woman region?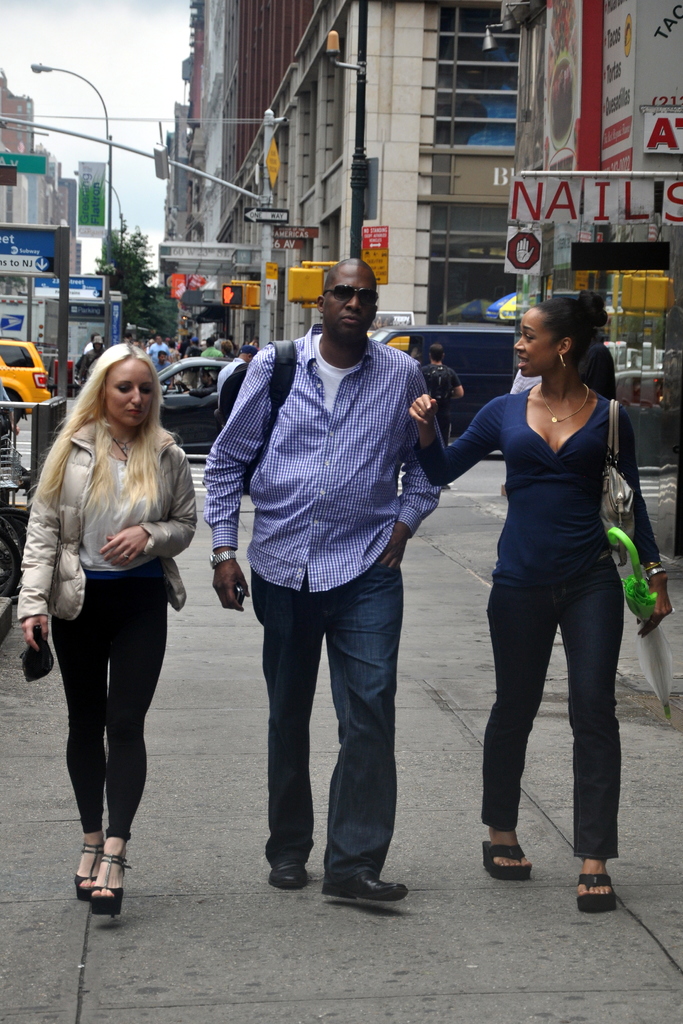
{"left": 23, "top": 346, "right": 191, "bottom": 904}
